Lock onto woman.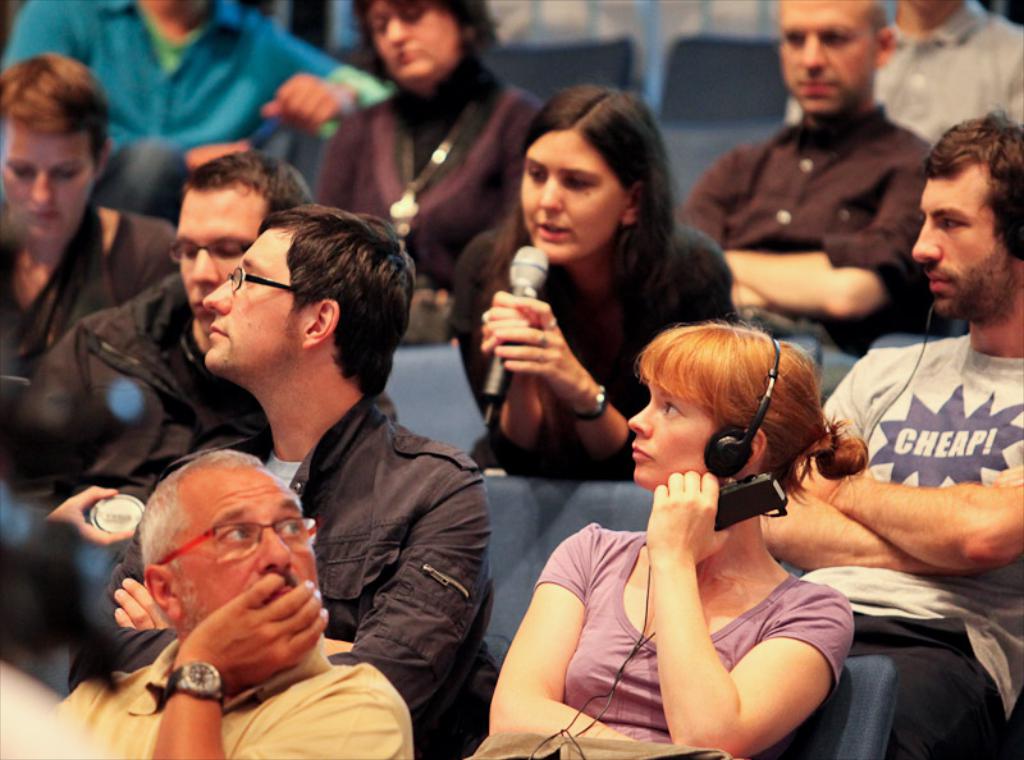
Locked: left=484, top=325, right=869, bottom=759.
